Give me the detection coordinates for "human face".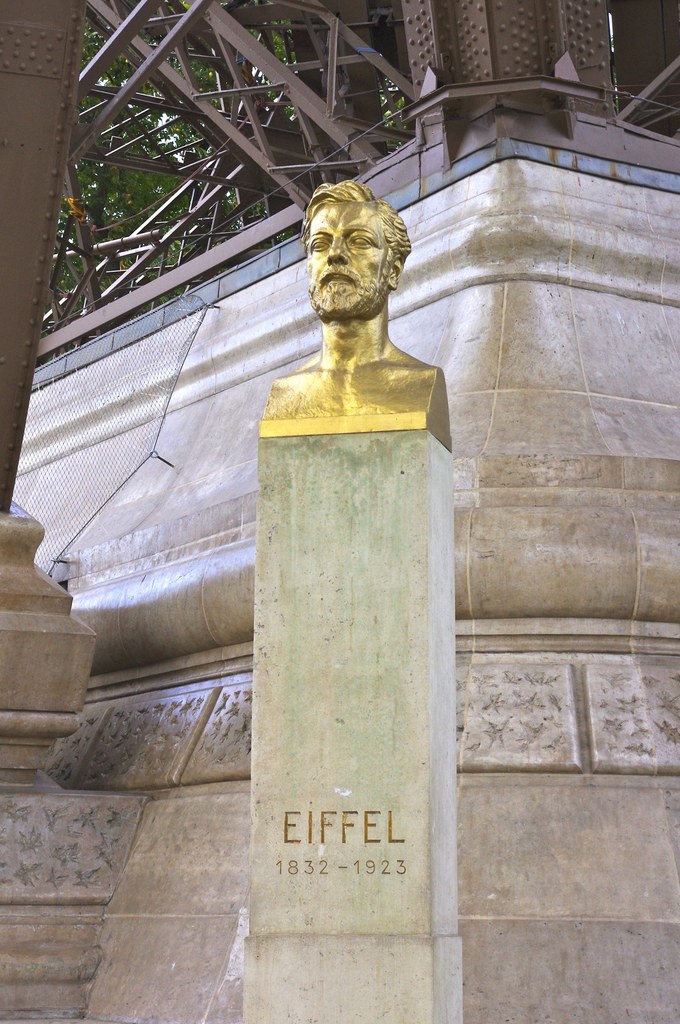
{"left": 302, "top": 198, "right": 404, "bottom": 302}.
